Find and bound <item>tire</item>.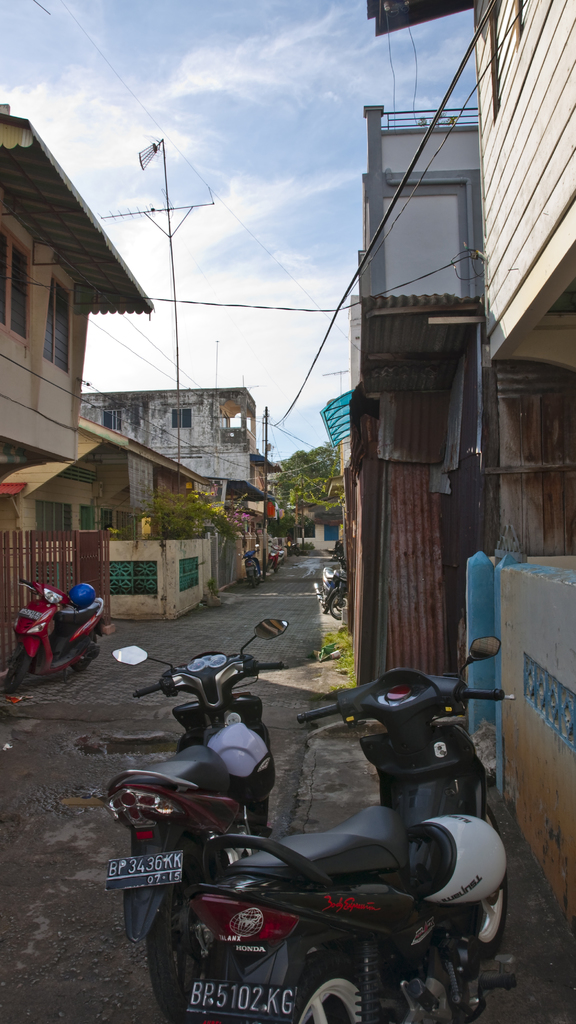
Bound: left=286, top=948, right=388, bottom=1023.
